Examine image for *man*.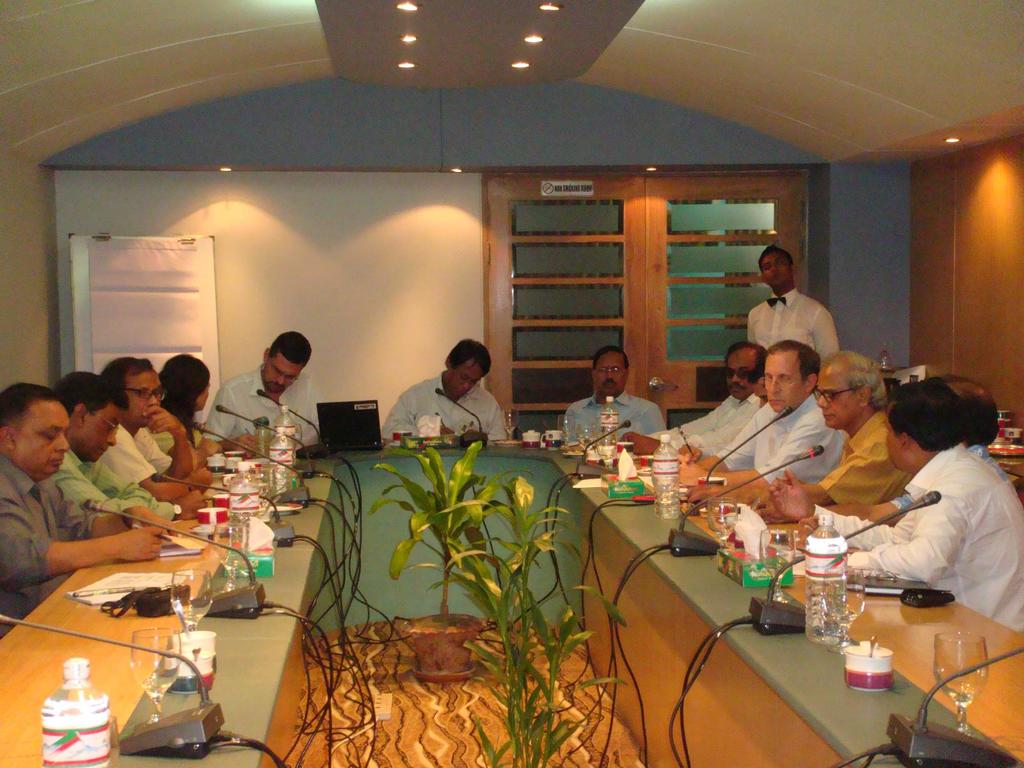
Examination result: [left=749, top=345, right=922, bottom=520].
